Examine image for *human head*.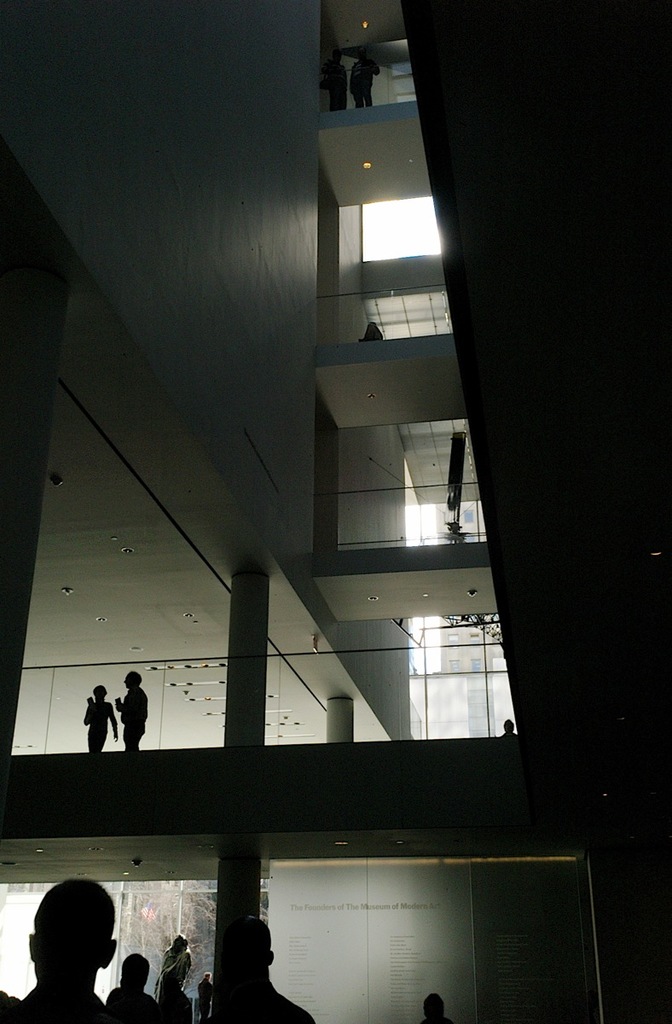
Examination result: x1=17 y1=894 x2=118 y2=998.
